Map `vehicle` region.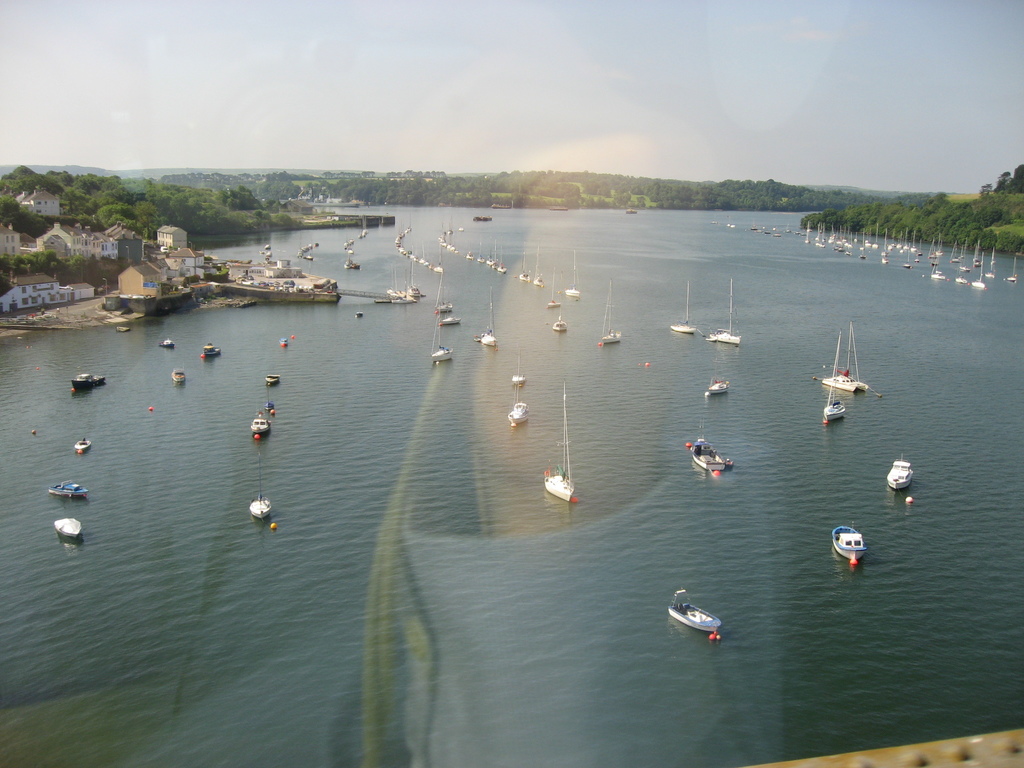
Mapped to pyautogui.locateOnScreen(68, 372, 107, 388).
